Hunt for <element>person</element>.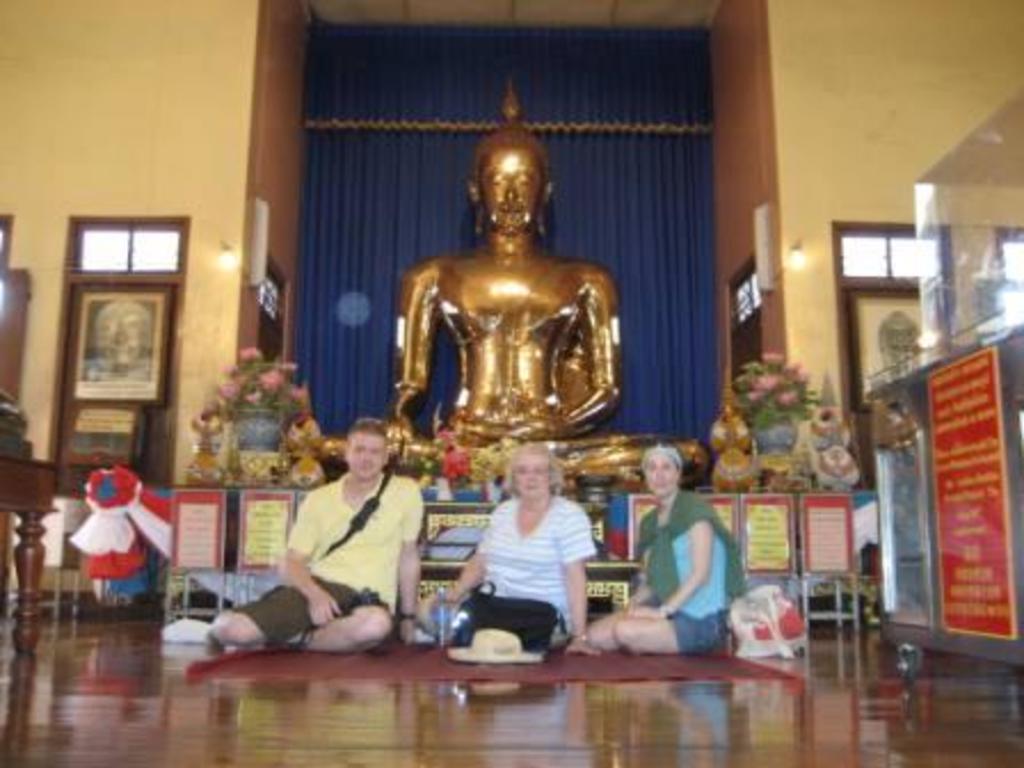
Hunted down at BBox(272, 416, 421, 661).
